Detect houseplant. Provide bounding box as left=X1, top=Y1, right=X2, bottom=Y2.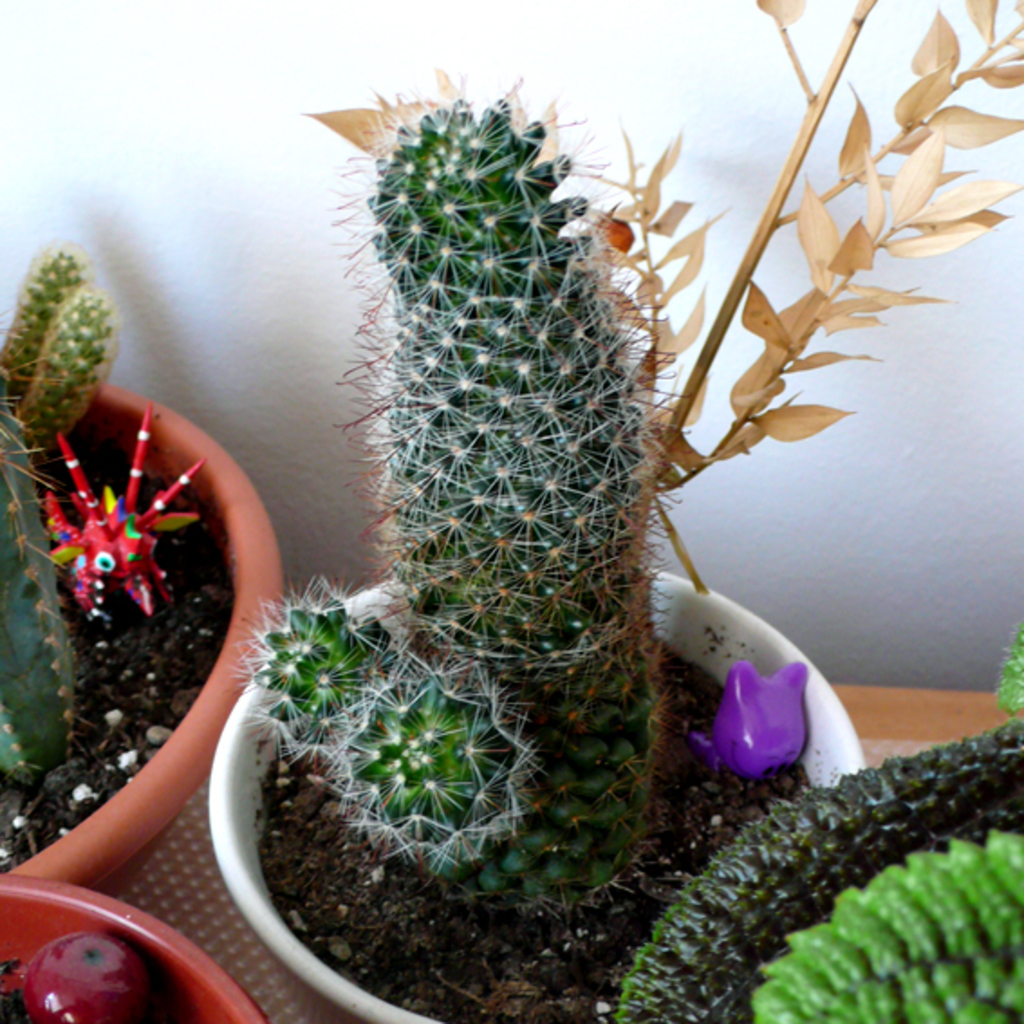
left=204, top=105, right=872, bottom=1022.
